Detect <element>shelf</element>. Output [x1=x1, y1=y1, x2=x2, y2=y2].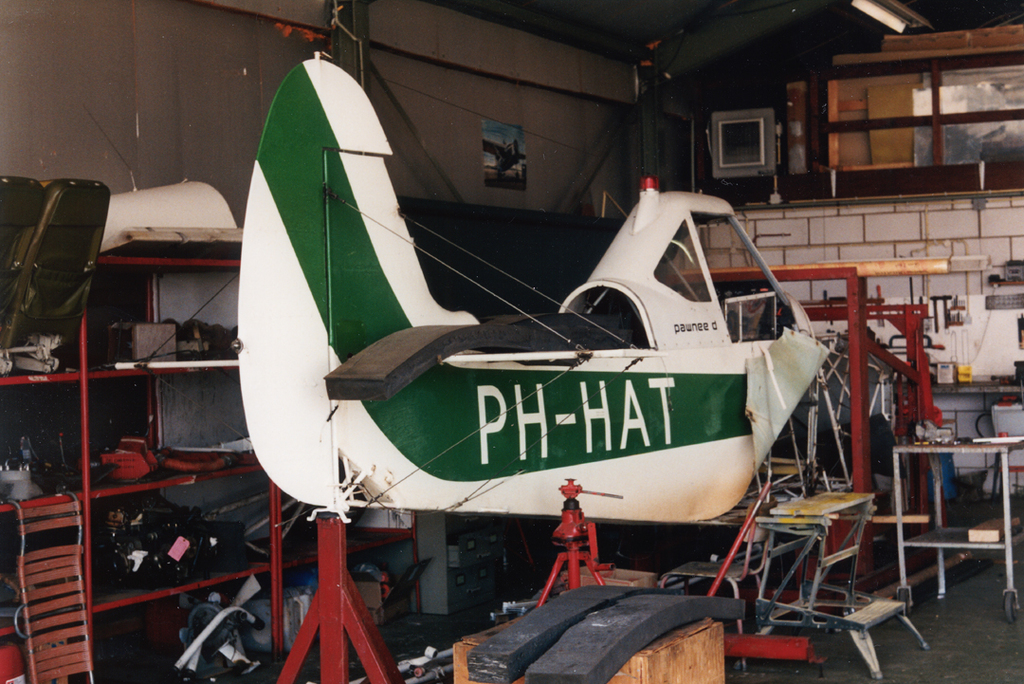
[x1=0, y1=249, x2=426, y2=683].
